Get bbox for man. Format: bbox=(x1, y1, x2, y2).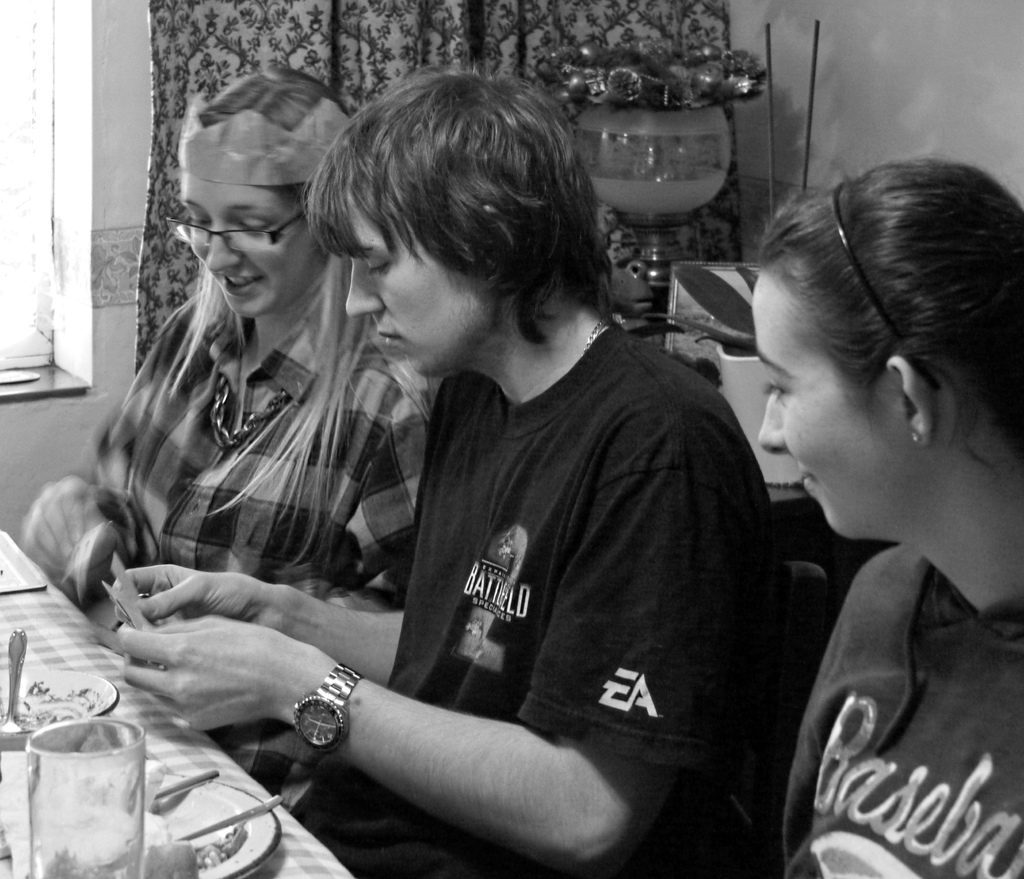
bbox=(101, 73, 809, 878).
